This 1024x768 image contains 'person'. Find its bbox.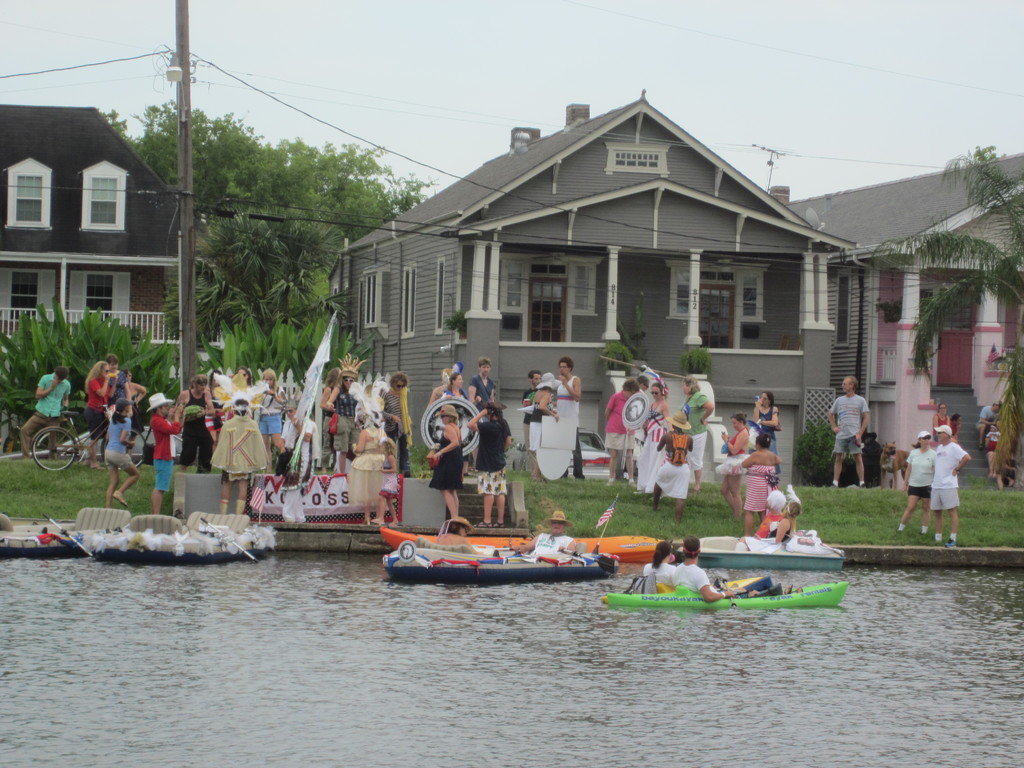
l=376, t=371, r=409, b=443.
